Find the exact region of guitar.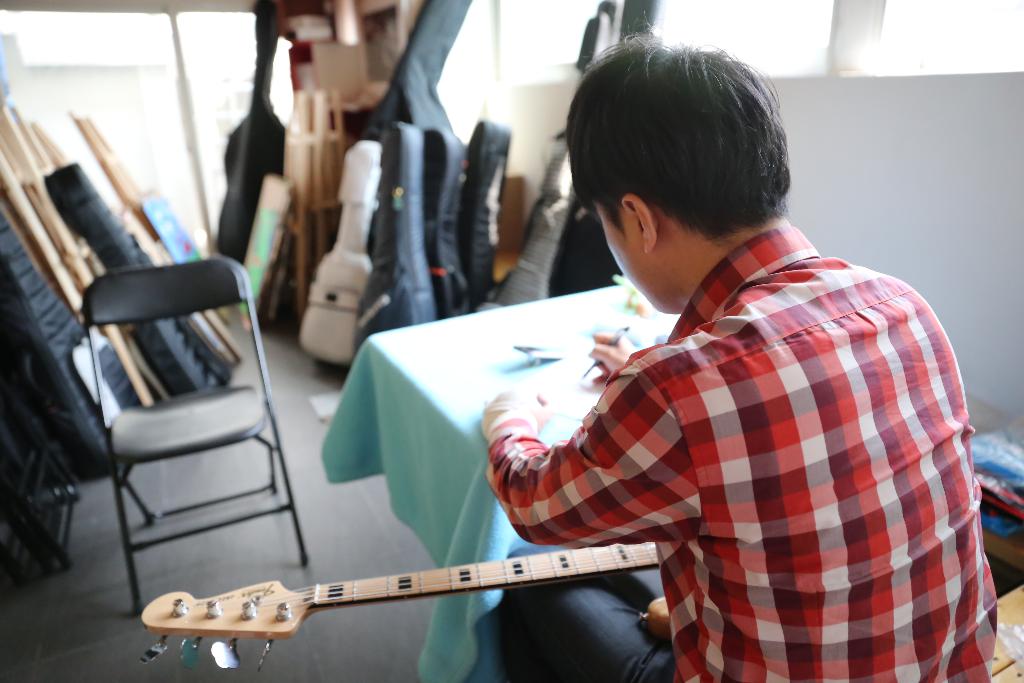
Exact region: 141, 546, 656, 675.
